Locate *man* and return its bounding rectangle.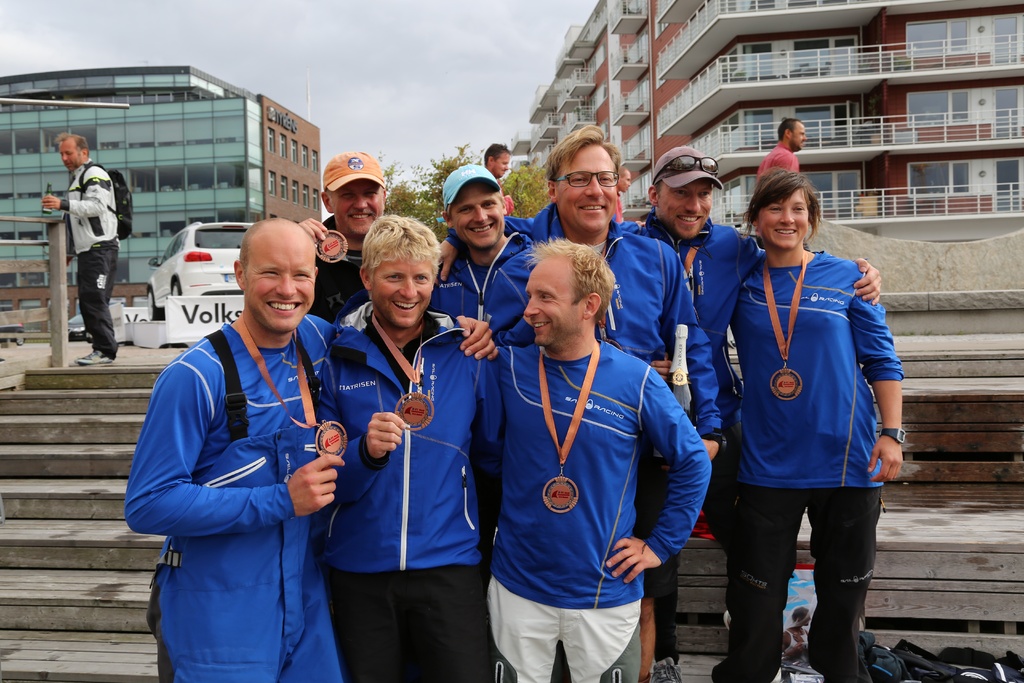
BBox(760, 114, 804, 179).
